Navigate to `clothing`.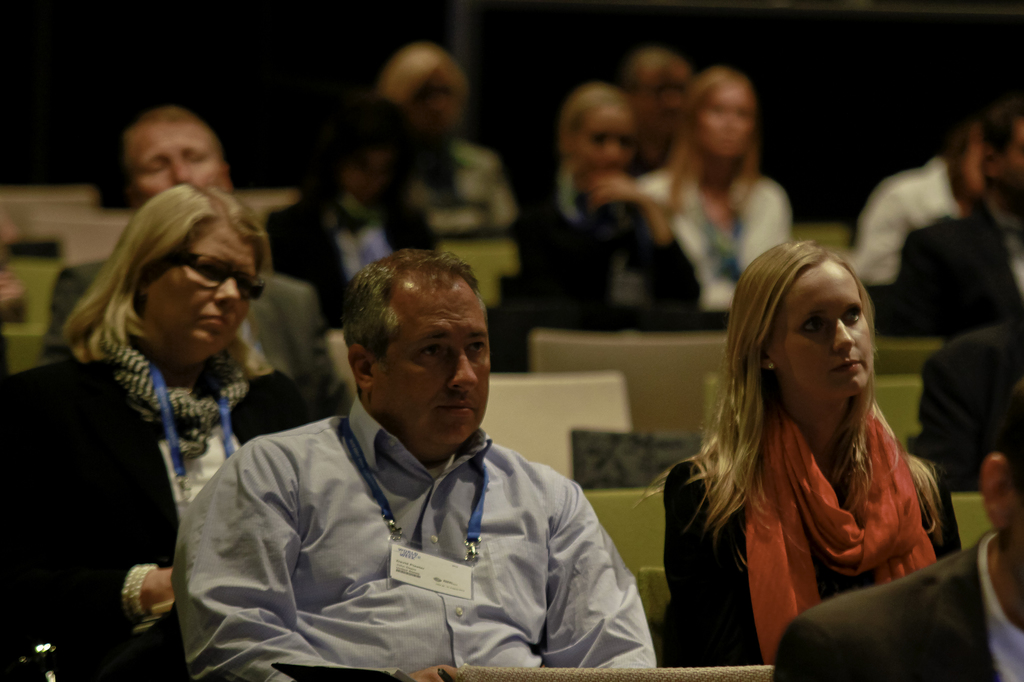
Navigation target: x1=270 y1=178 x2=464 y2=337.
